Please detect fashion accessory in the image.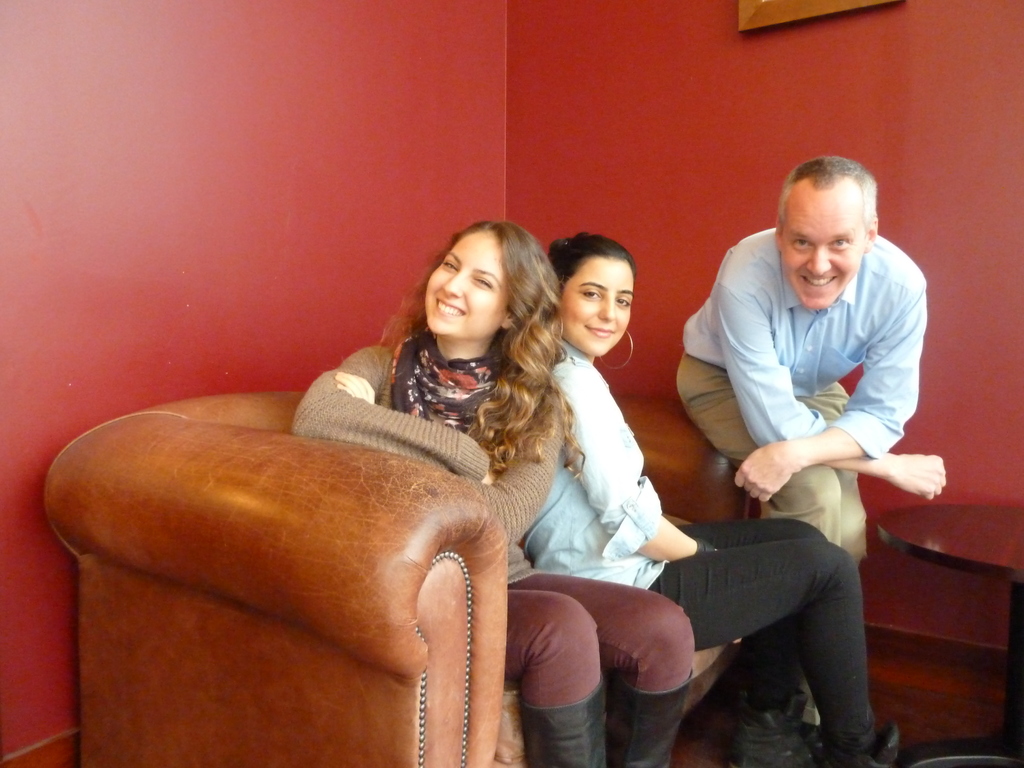
609:663:692:767.
